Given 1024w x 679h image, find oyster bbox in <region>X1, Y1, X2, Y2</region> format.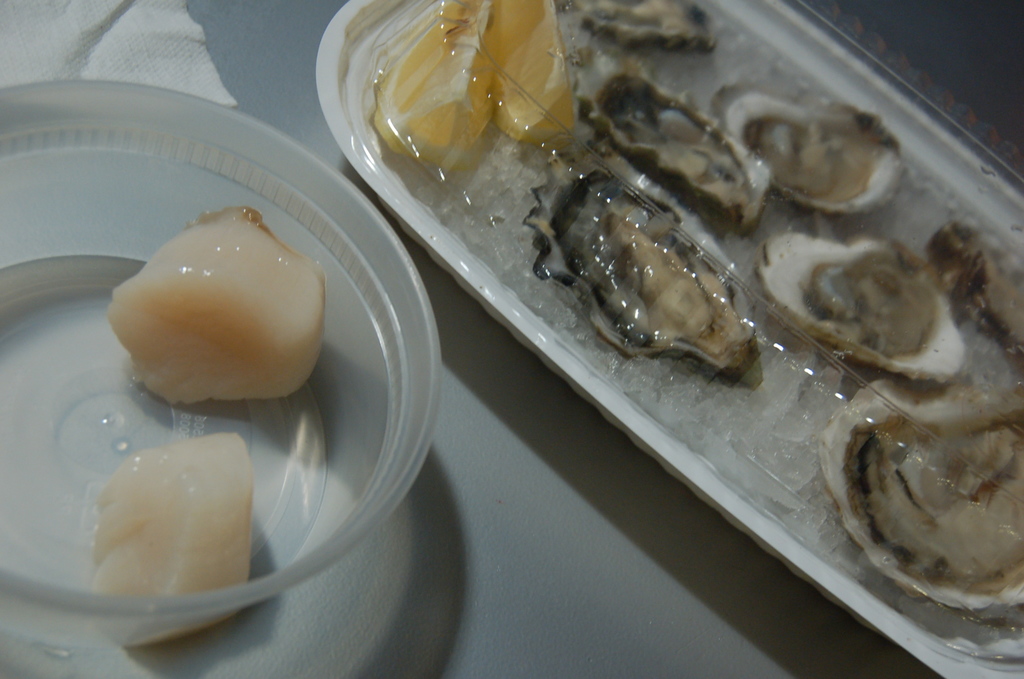
<region>703, 76, 908, 220</region>.
